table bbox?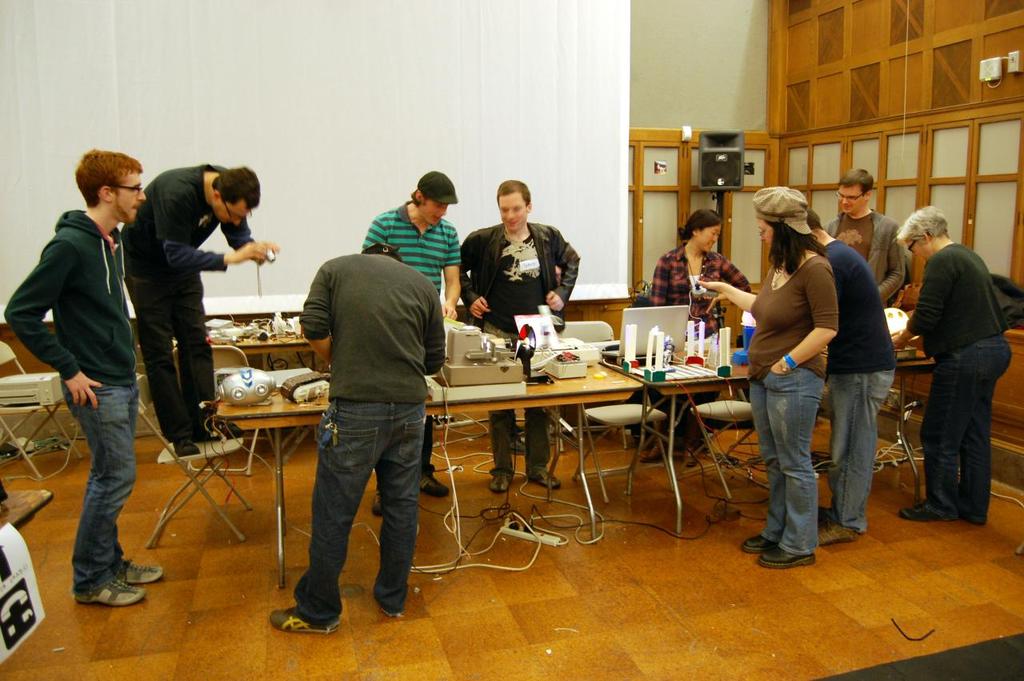
439 339 720 515
